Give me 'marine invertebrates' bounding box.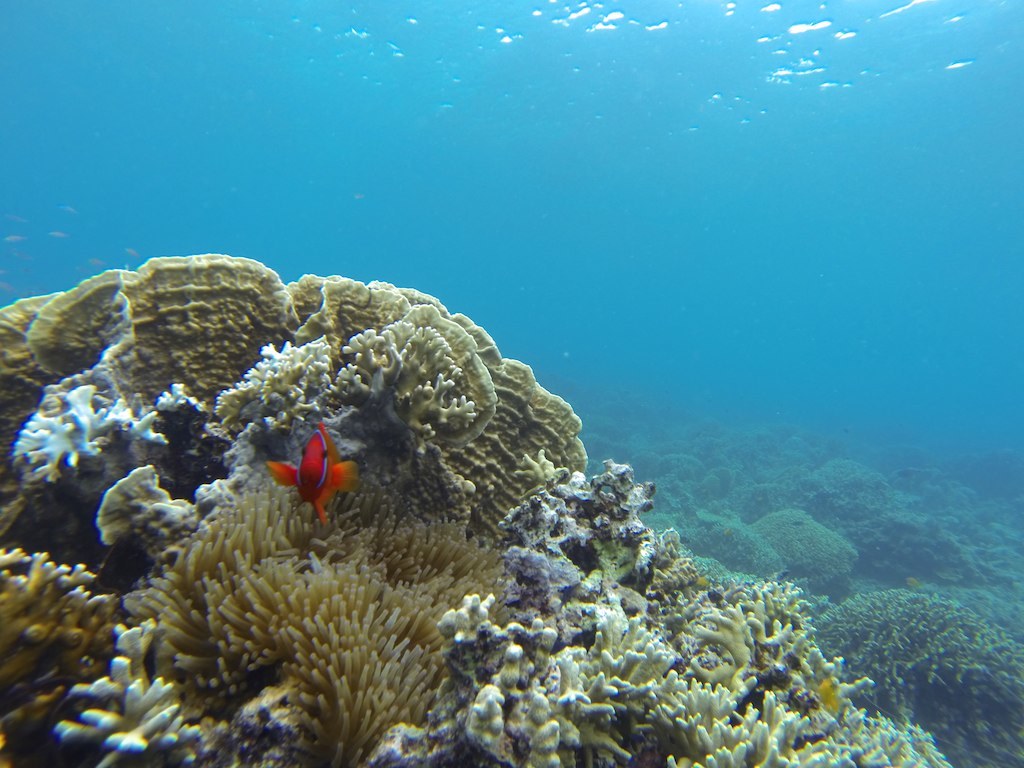
x1=795 y1=445 x2=911 y2=540.
